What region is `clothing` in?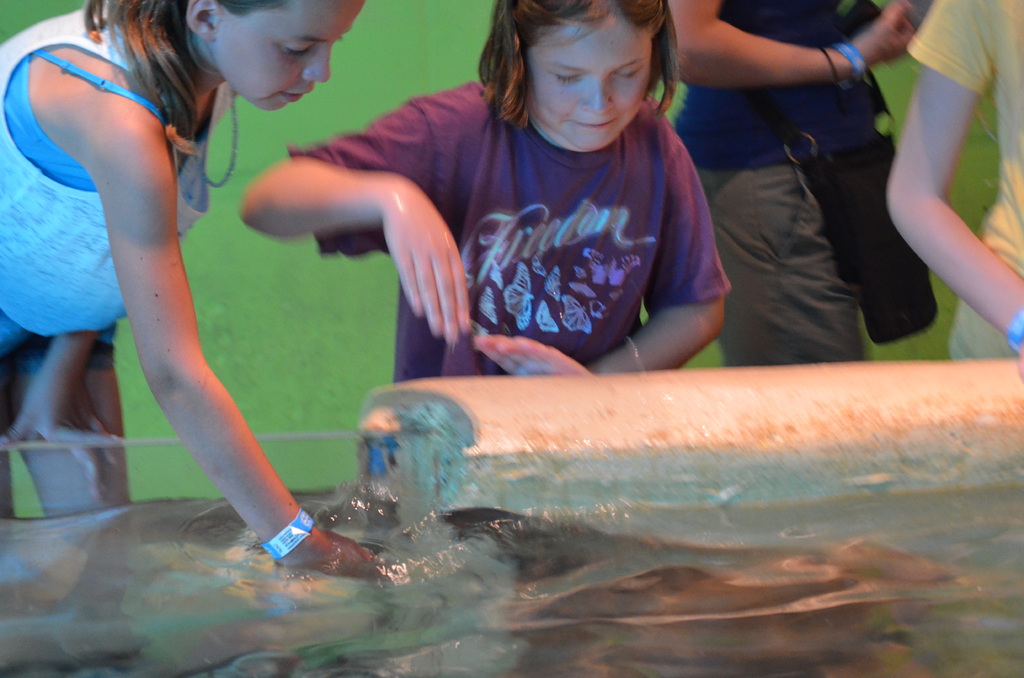
rect(696, 156, 881, 361).
